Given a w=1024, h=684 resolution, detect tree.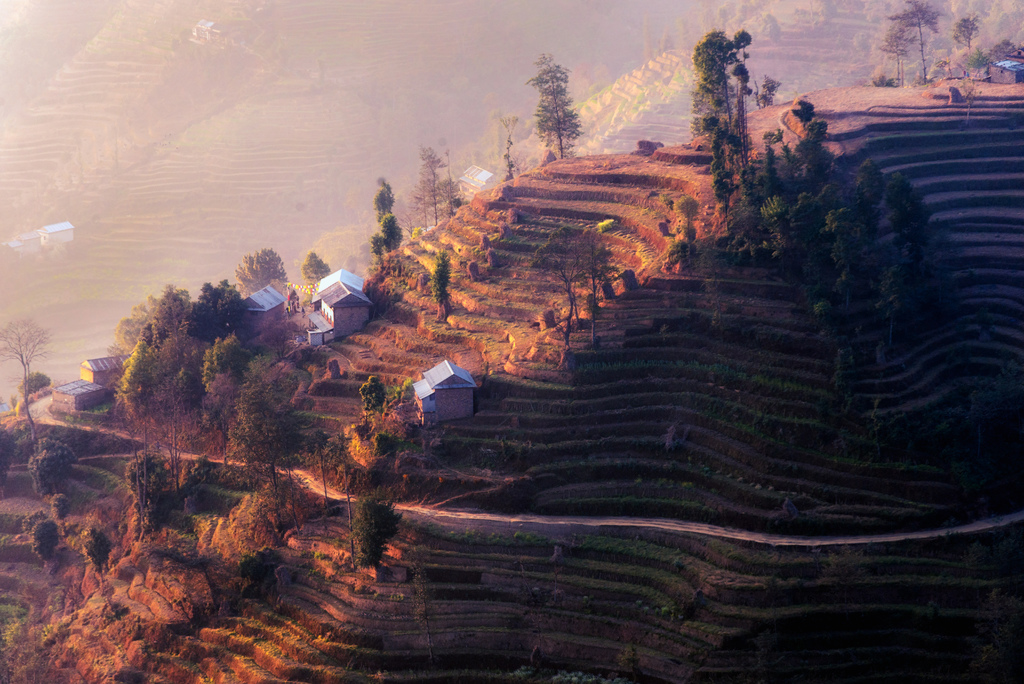
l=428, t=254, r=448, b=322.
